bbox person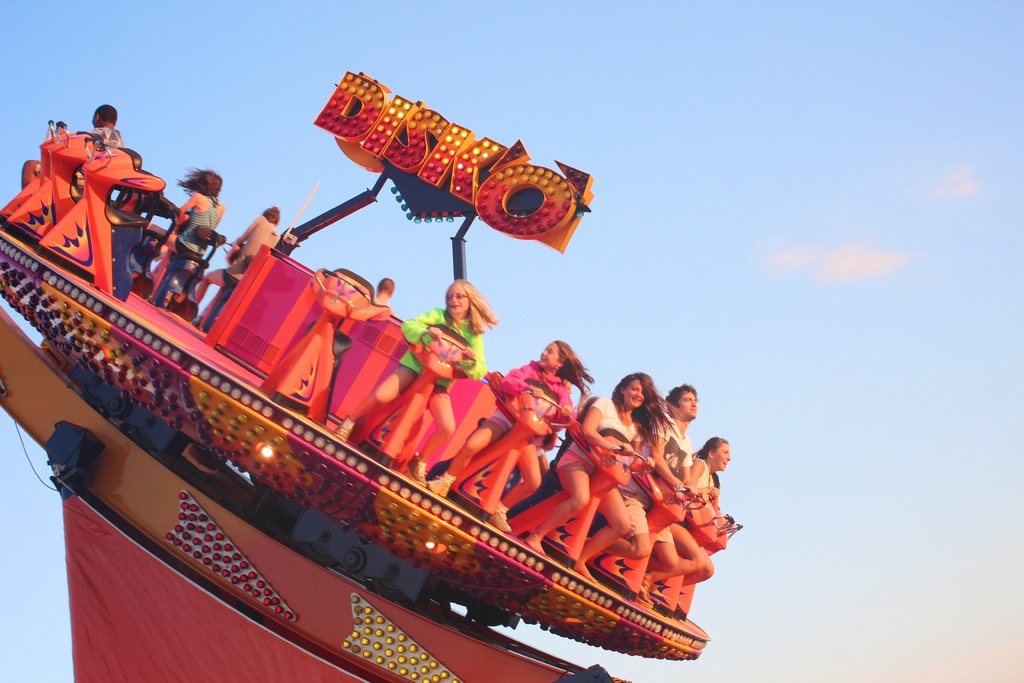
(192,202,280,309)
